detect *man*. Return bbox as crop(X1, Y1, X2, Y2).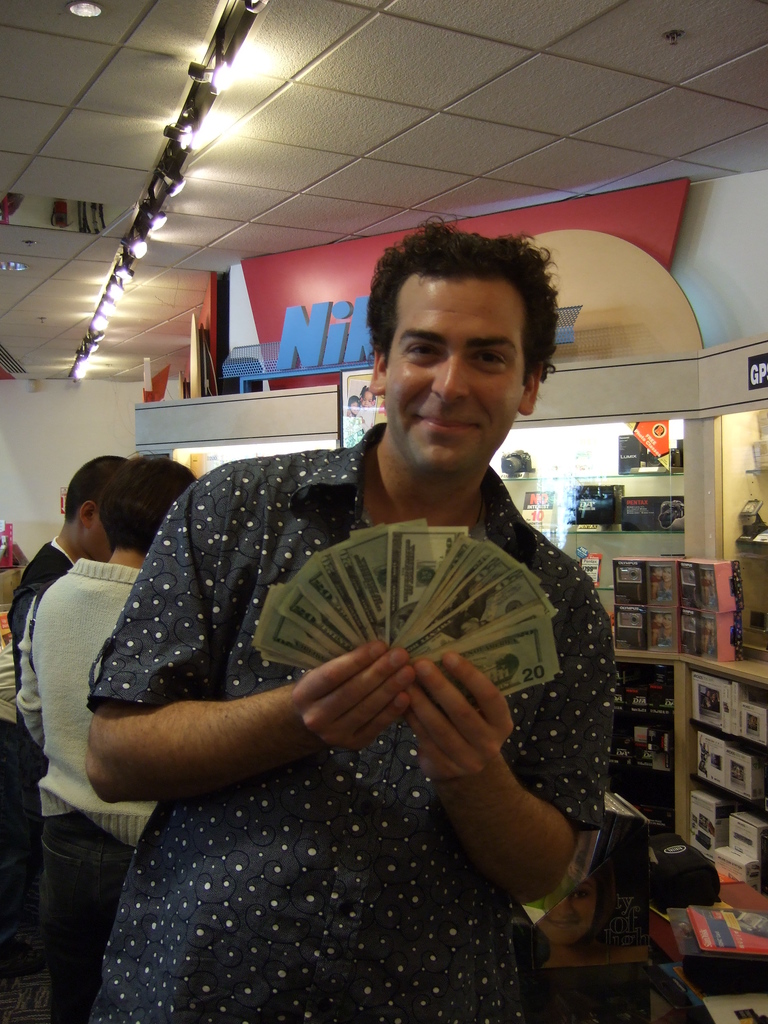
crop(79, 214, 613, 1023).
